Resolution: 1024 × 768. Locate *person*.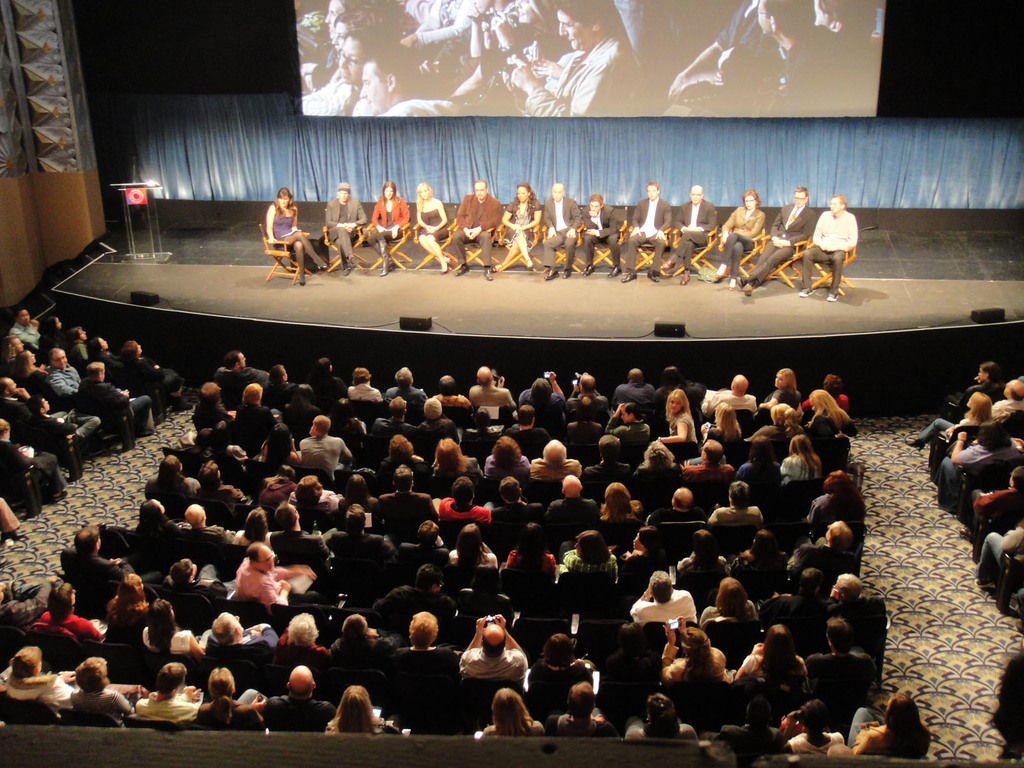
459:613:538:676.
